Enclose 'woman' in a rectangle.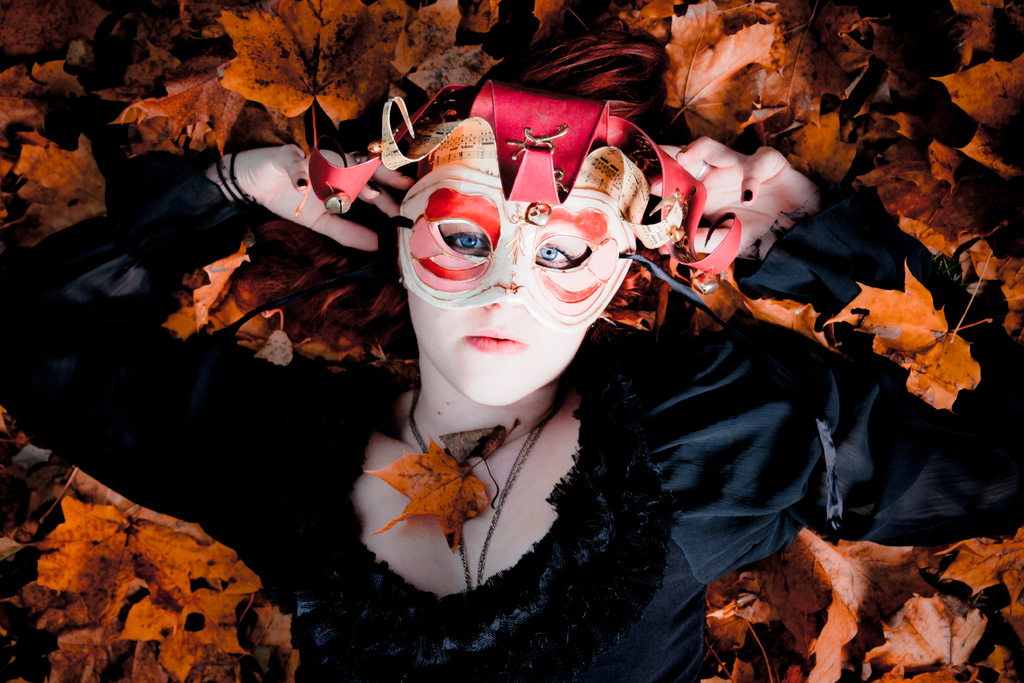
(x1=0, y1=10, x2=1023, y2=682).
